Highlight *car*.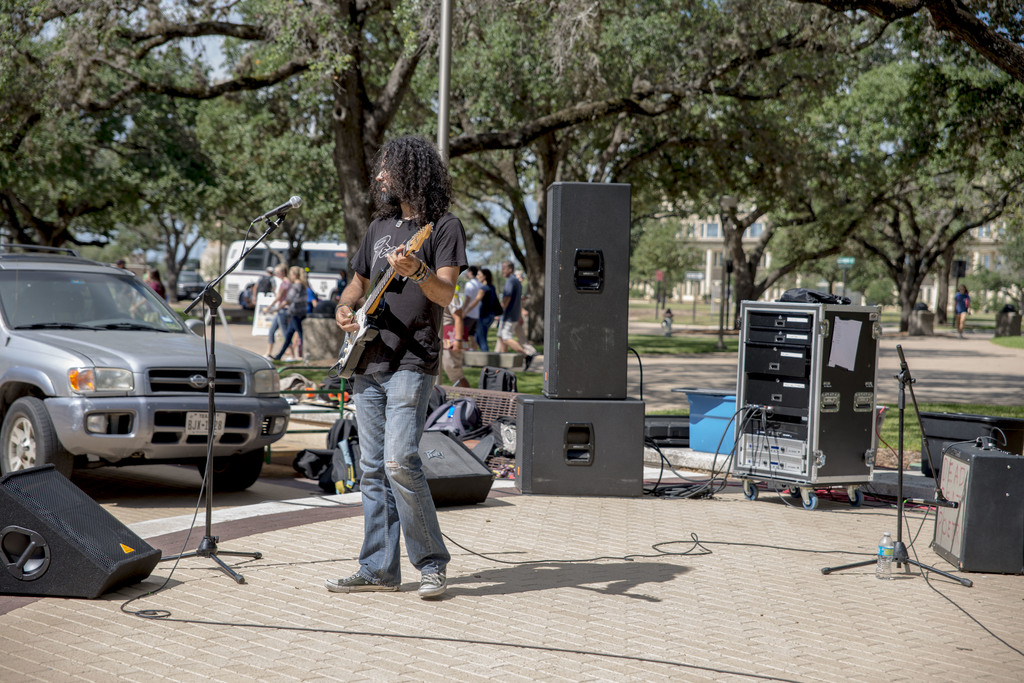
Highlighted region: {"left": 0, "top": 263, "right": 277, "bottom": 506}.
